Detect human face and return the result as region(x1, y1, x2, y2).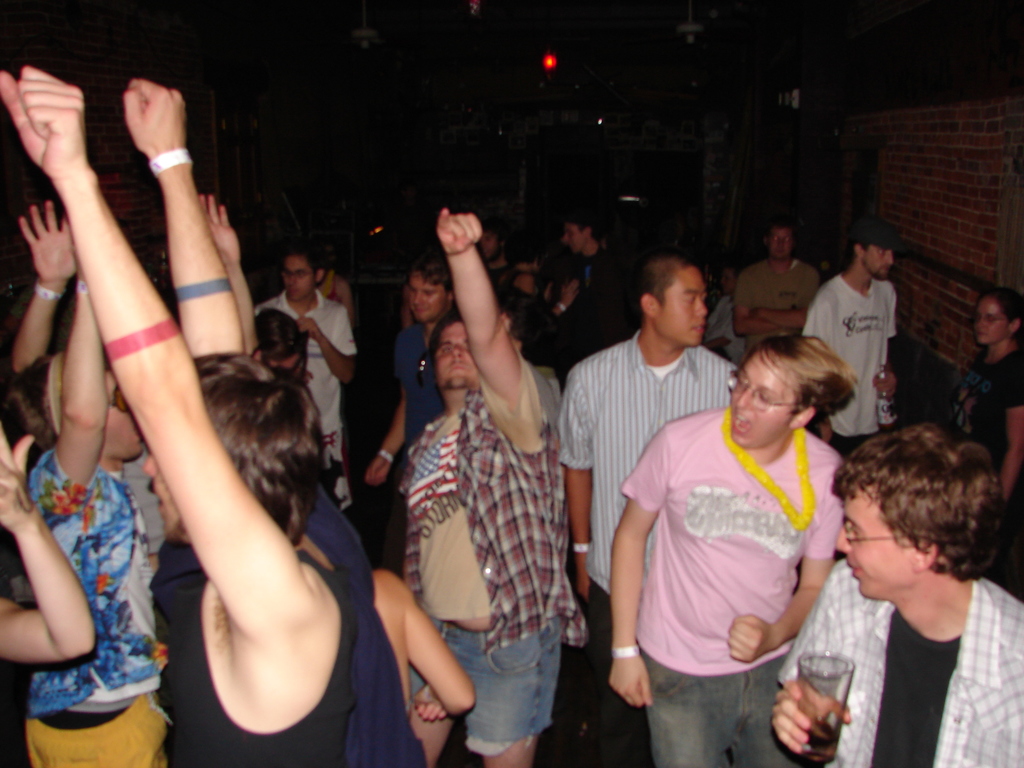
region(437, 326, 476, 387).
